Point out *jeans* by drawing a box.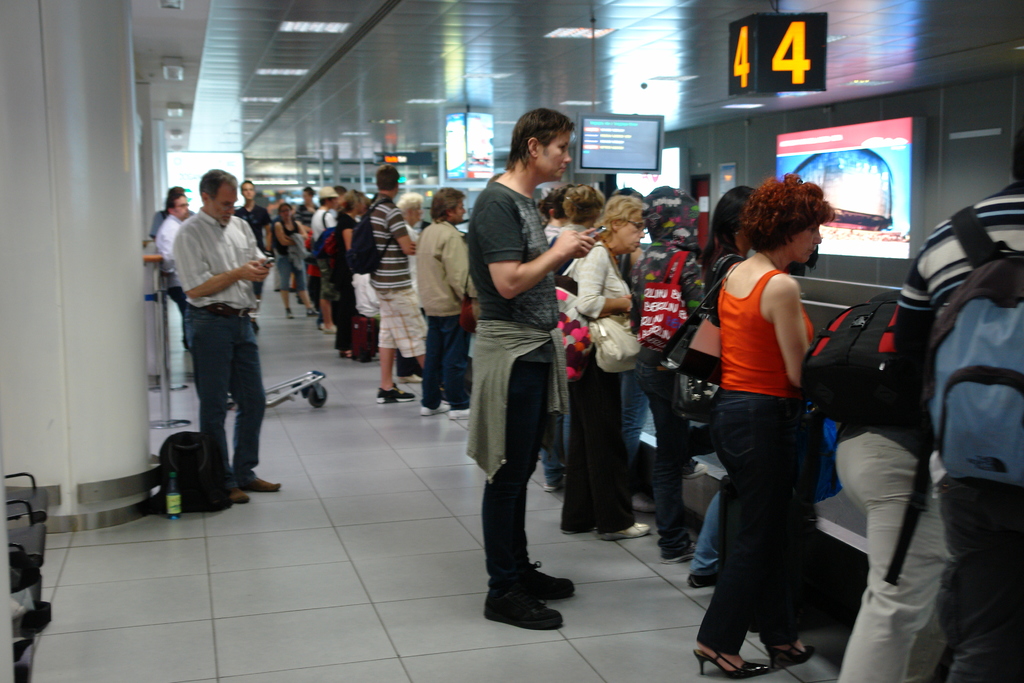
(x1=688, y1=489, x2=722, y2=573).
